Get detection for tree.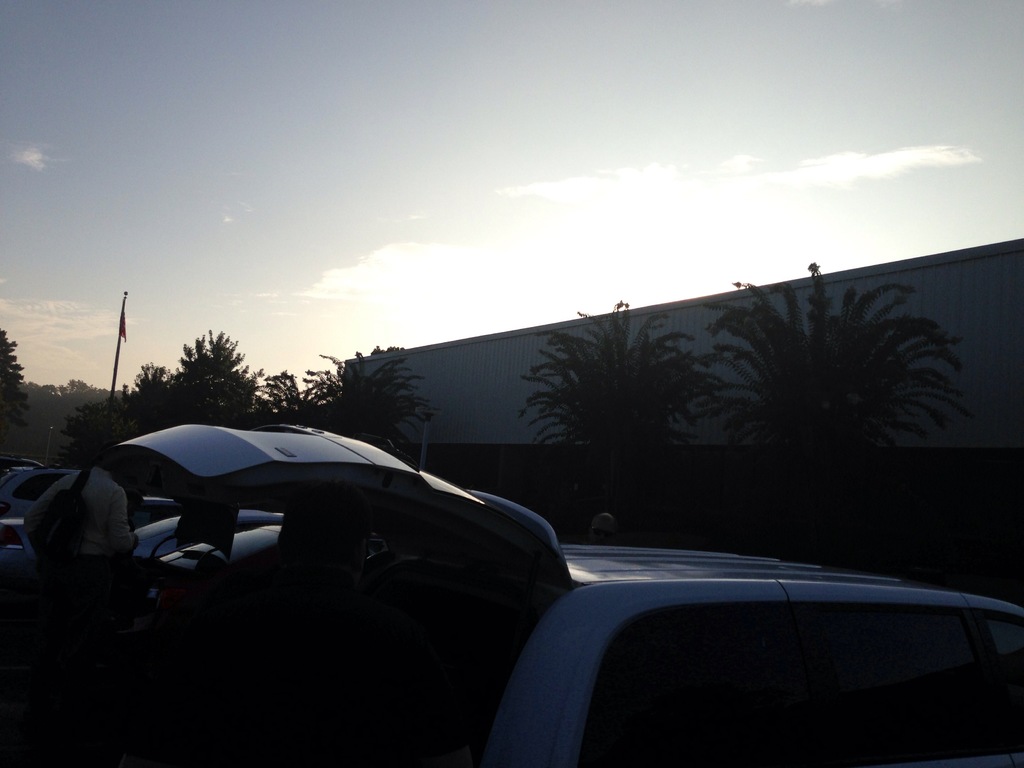
Detection: 0:312:148:452.
